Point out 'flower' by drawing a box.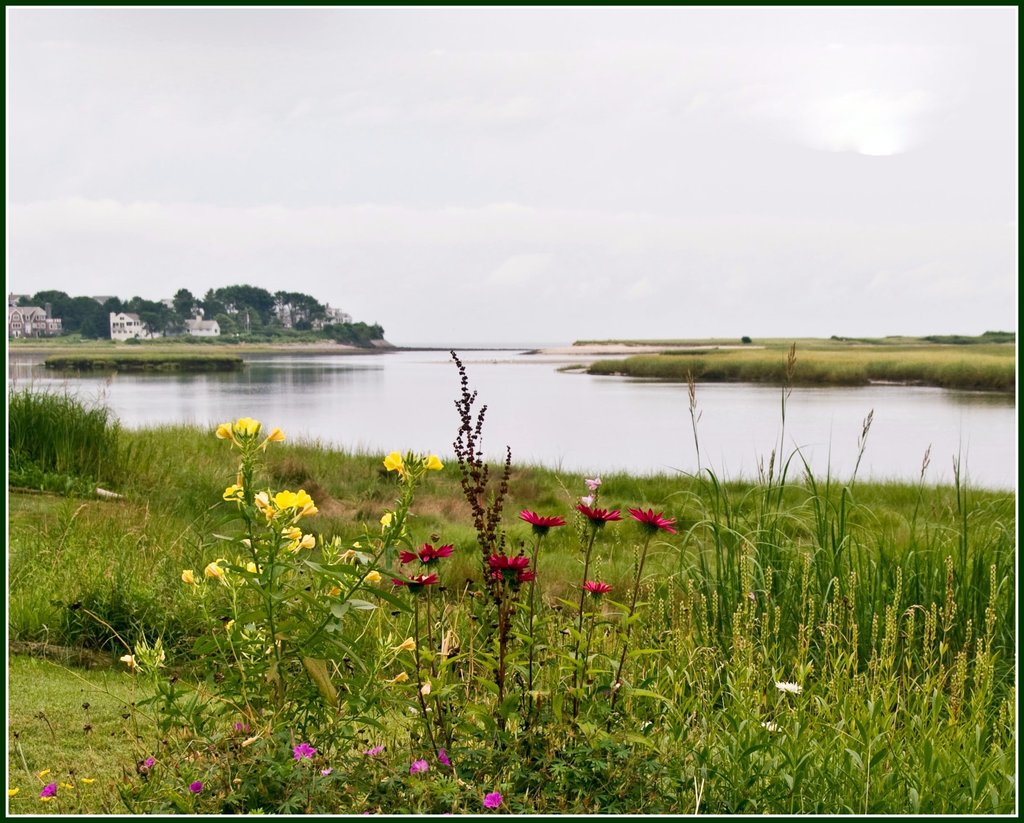
locate(291, 742, 323, 765).
